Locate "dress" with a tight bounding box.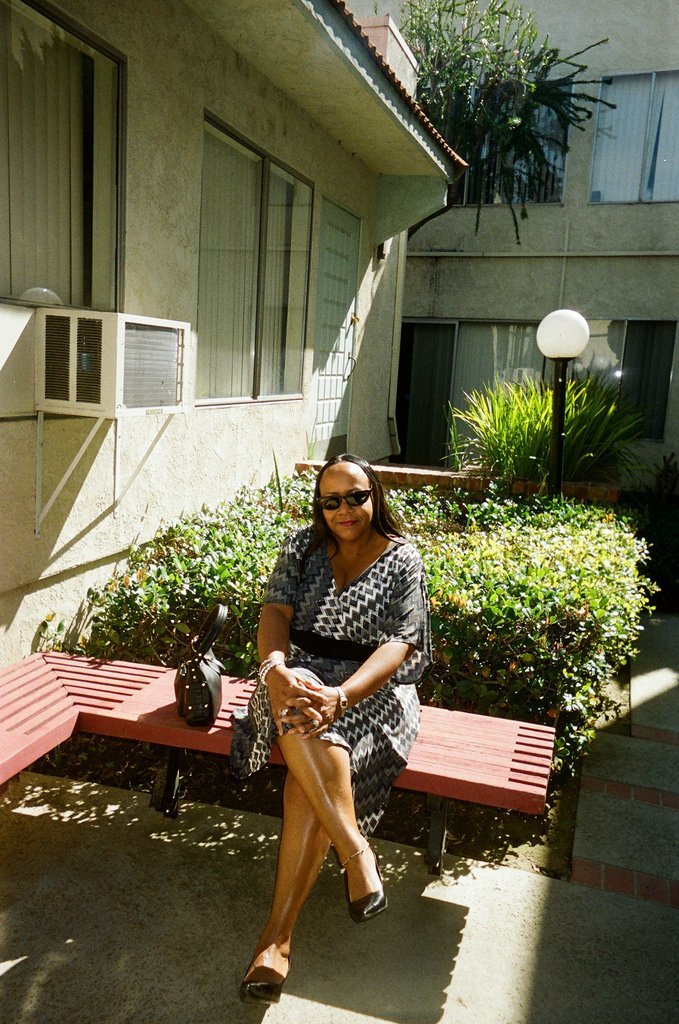
<box>227,530,431,836</box>.
